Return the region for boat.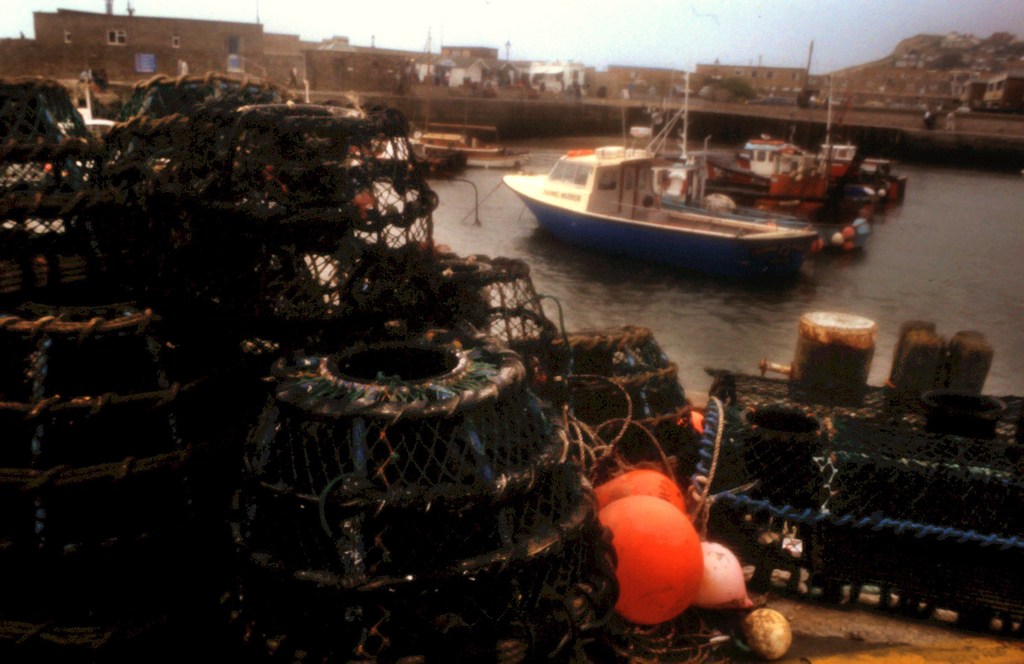
<bbox>500, 69, 908, 279</bbox>.
